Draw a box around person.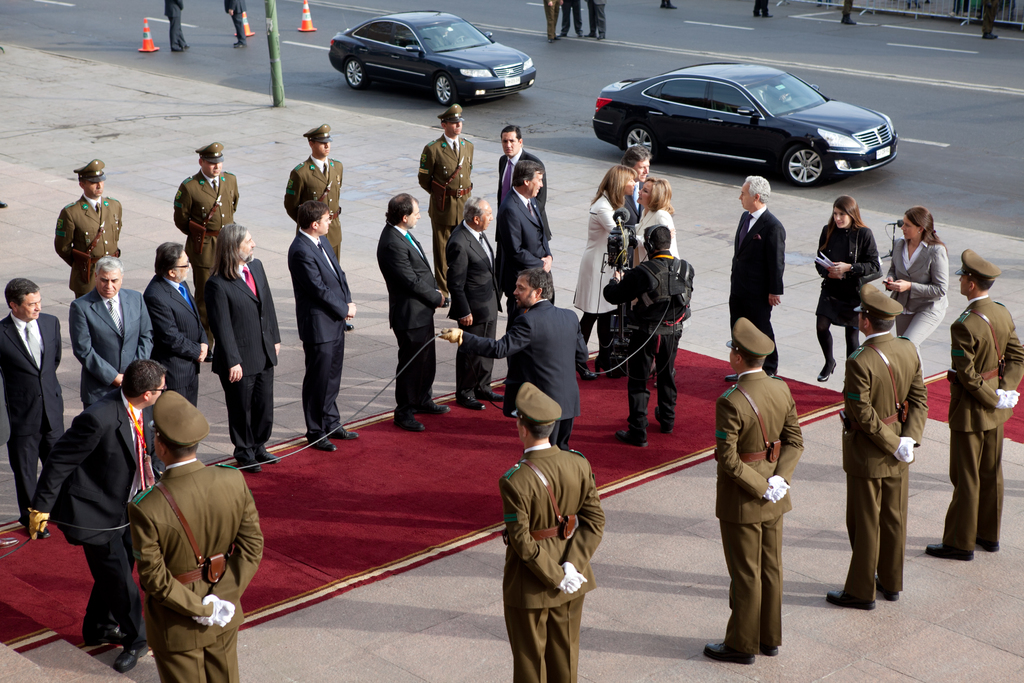
region(161, 0, 184, 53).
